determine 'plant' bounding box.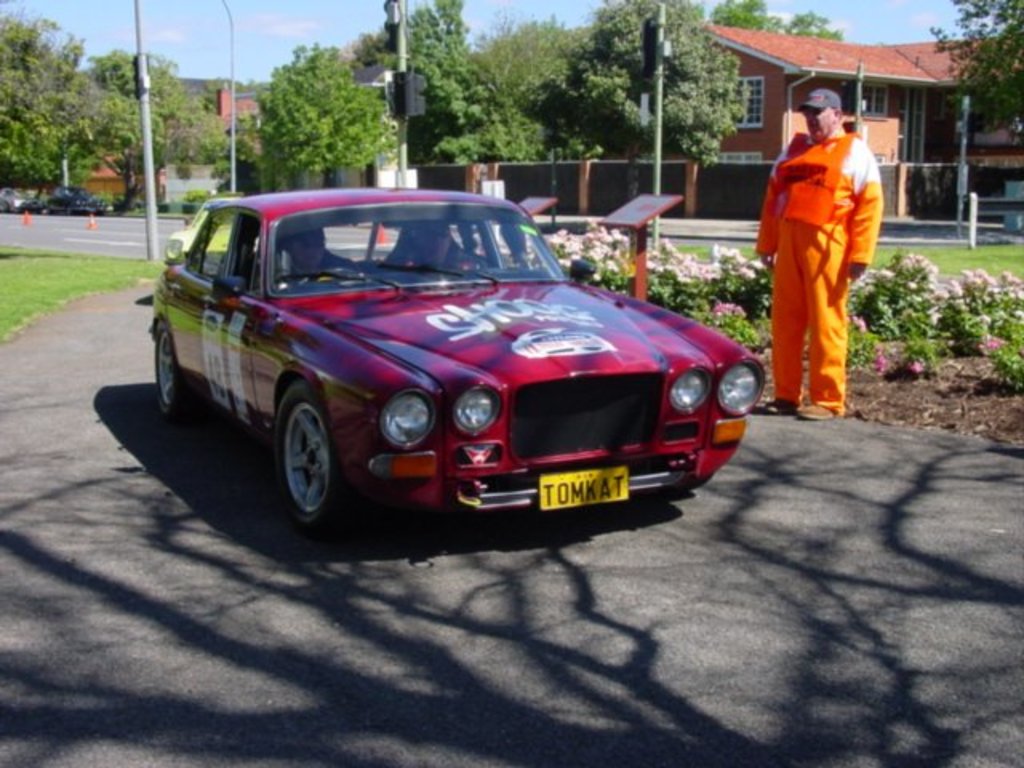
Determined: locate(43, 187, 138, 213).
